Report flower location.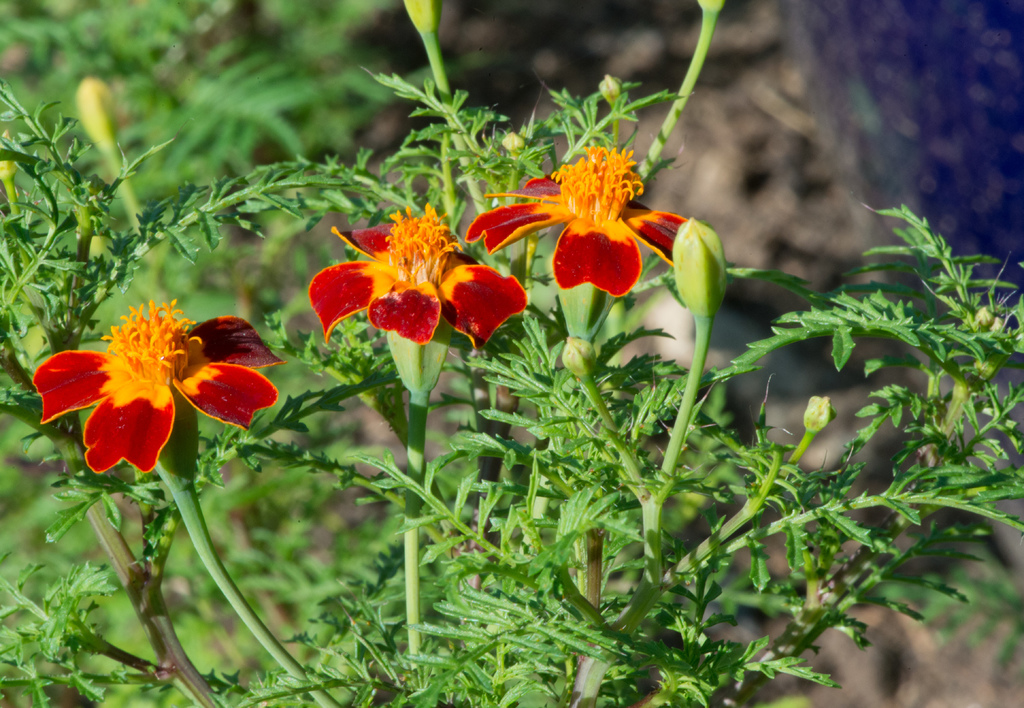
Report: 475, 129, 709, 301.
